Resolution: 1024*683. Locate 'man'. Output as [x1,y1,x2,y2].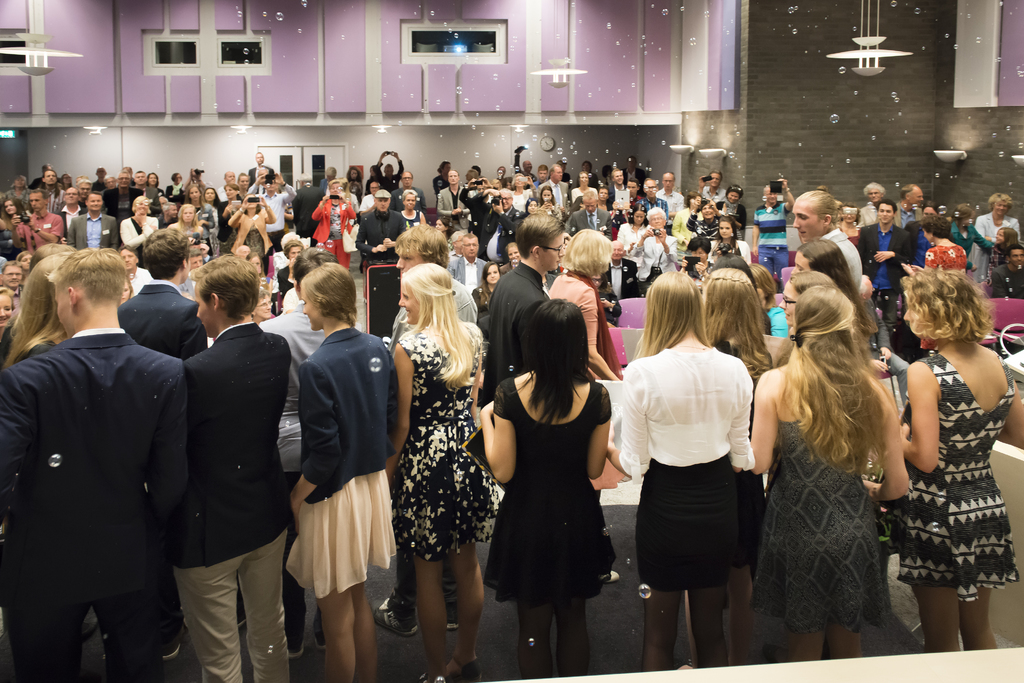
[534,164,567,211].
